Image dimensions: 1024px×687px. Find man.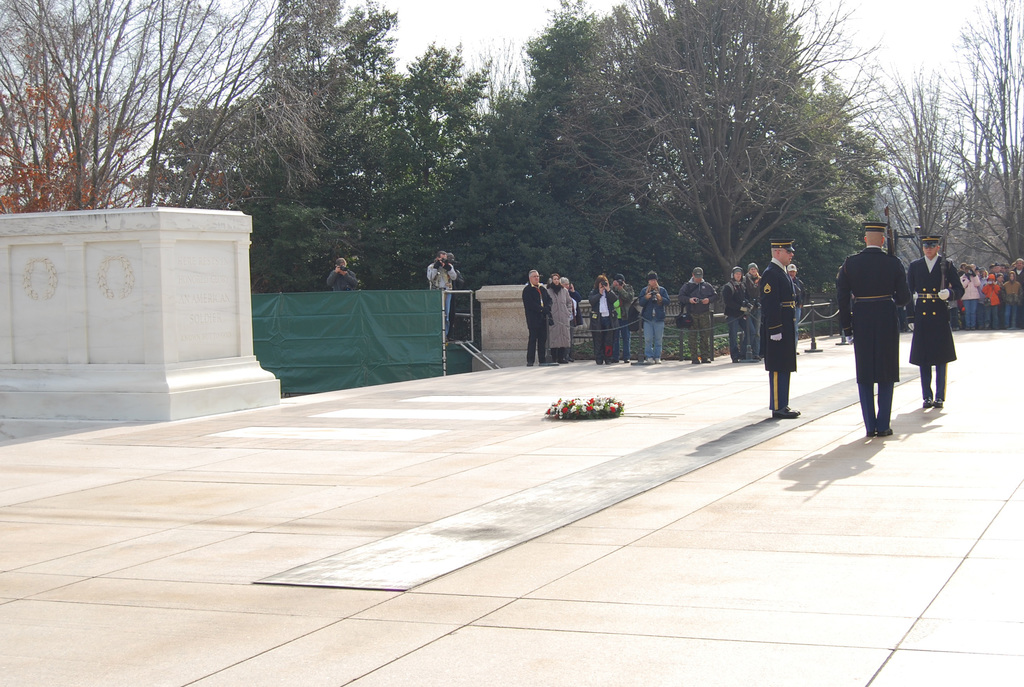
bbox=(905, 233, 964, 409).
